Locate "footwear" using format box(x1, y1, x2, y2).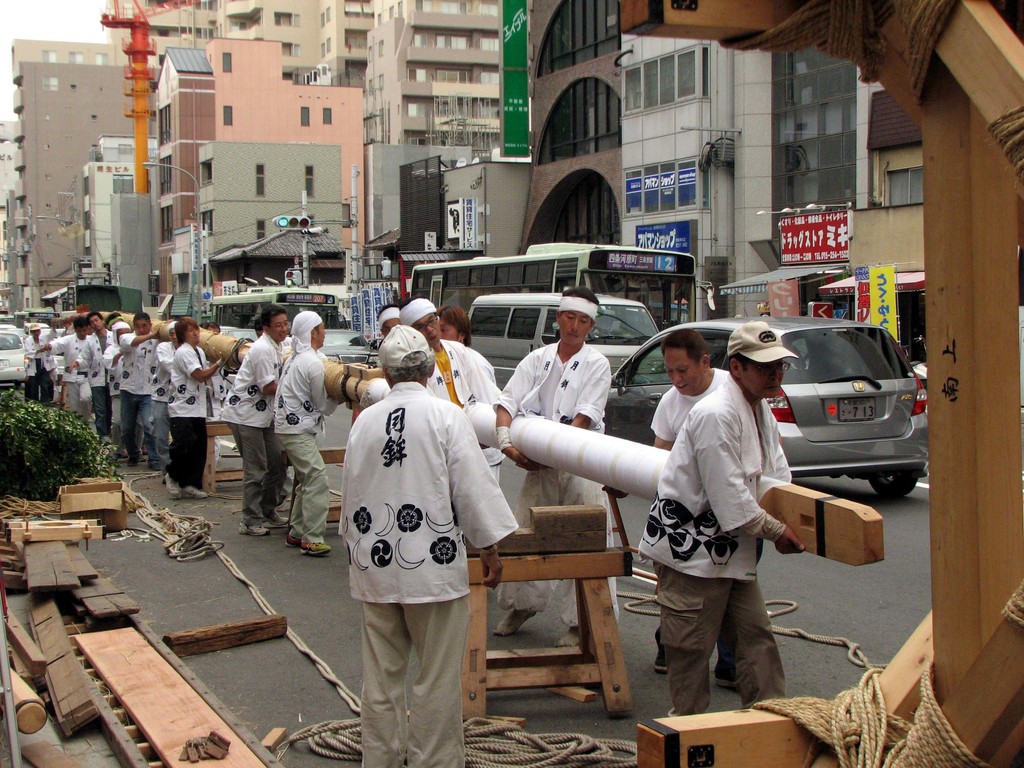
box(493, 606, 531, 646).
